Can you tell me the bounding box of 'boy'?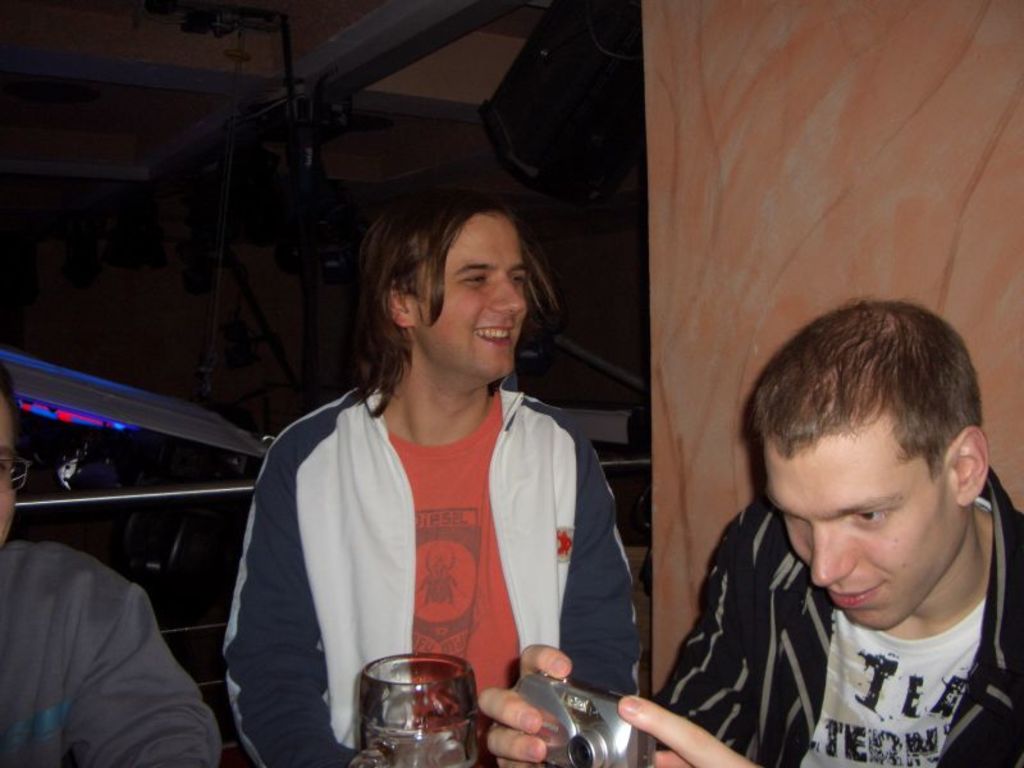
bbox=(479, 294, 1023, 767).
